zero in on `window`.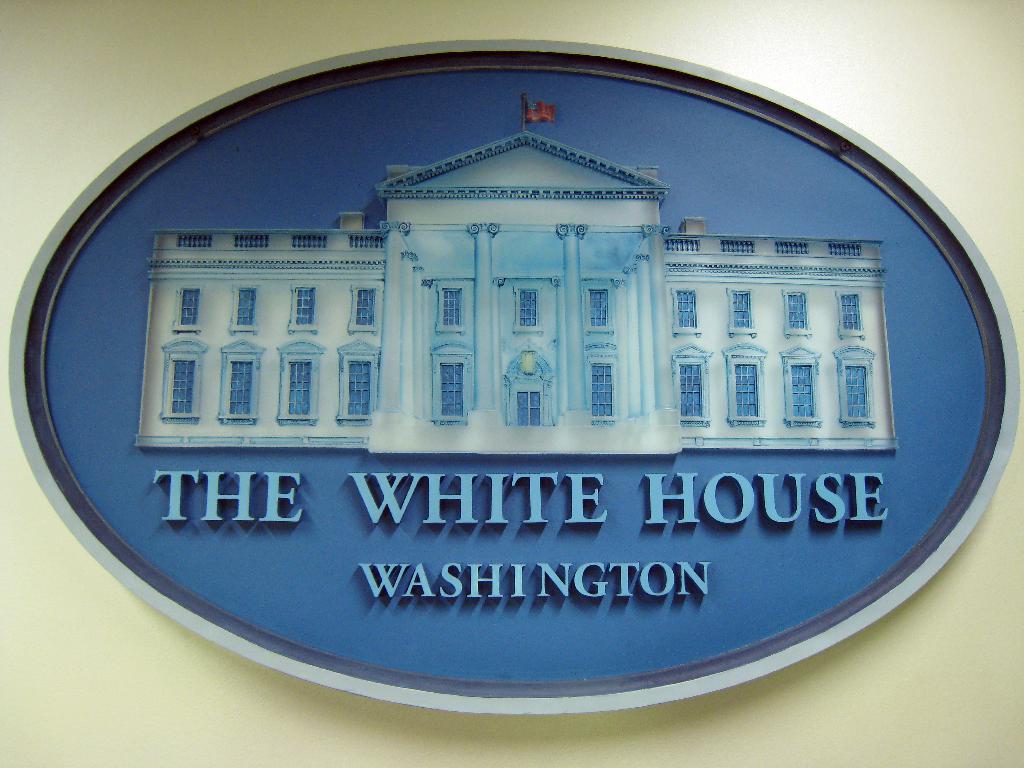
Zeroed in: [840, 299, 862, 333].
